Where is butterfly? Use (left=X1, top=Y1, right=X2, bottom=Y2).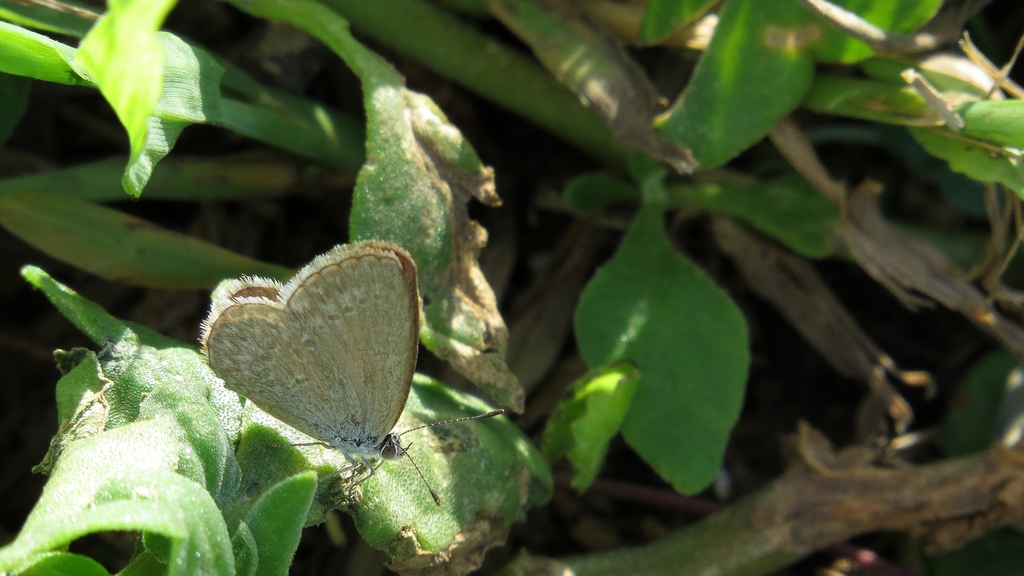
(left=198, top=237, right=503, bottom=518).
